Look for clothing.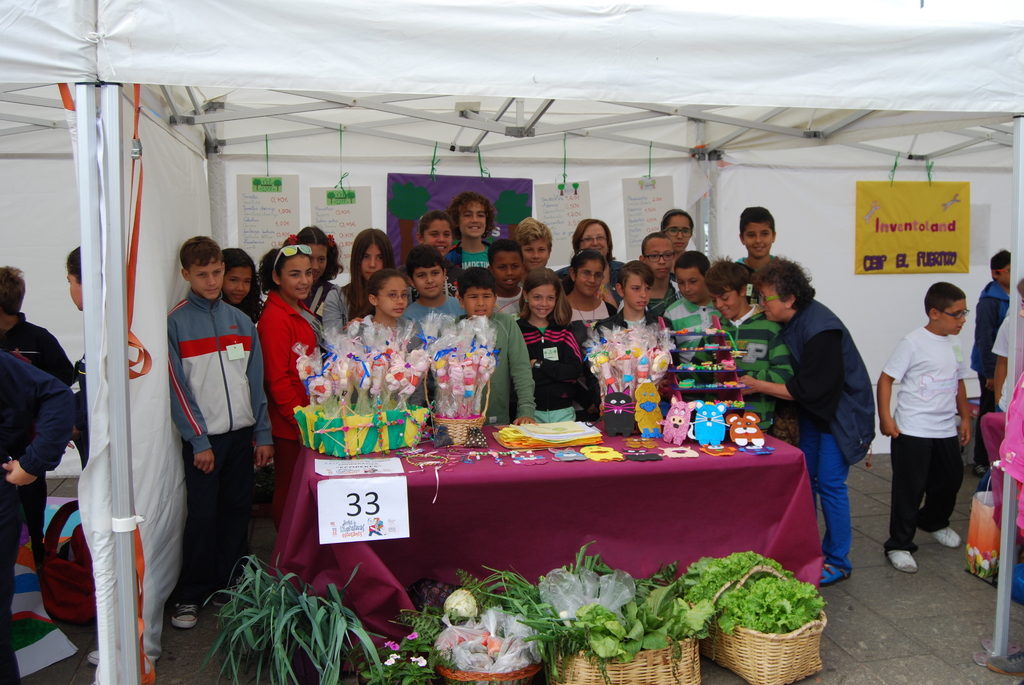
Found: 965:278:1007:463.
